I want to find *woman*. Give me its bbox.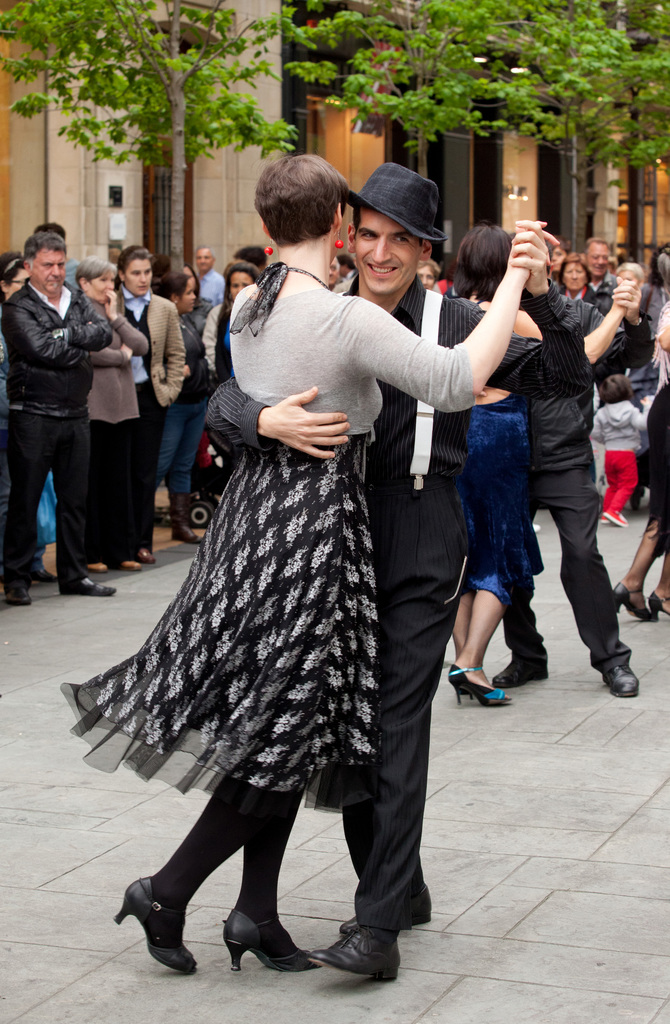
(441,223,641,704).
